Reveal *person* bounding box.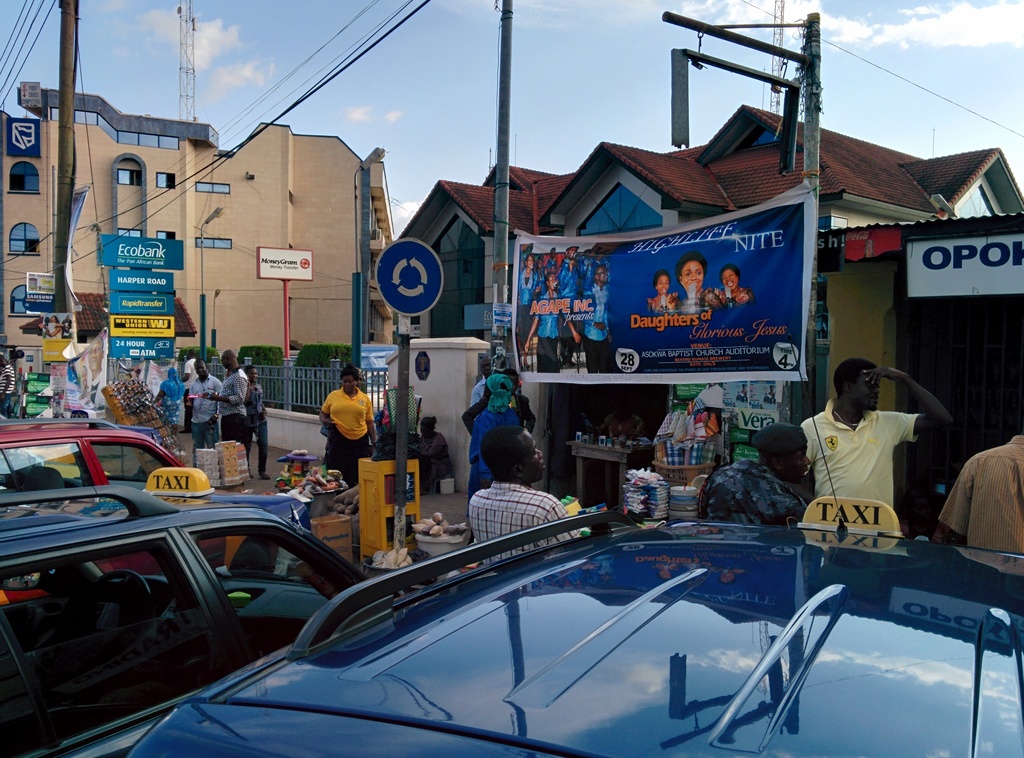
Revealed: [x1=199, y1=349, x2=250, y2=474].
